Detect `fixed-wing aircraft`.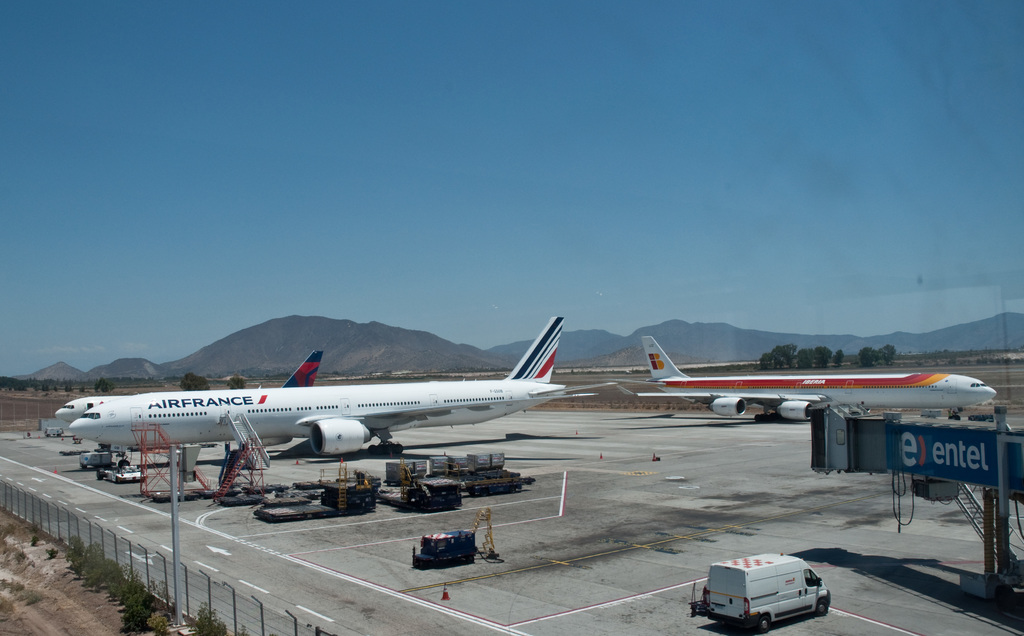
Detected at (636,330,997,423).
